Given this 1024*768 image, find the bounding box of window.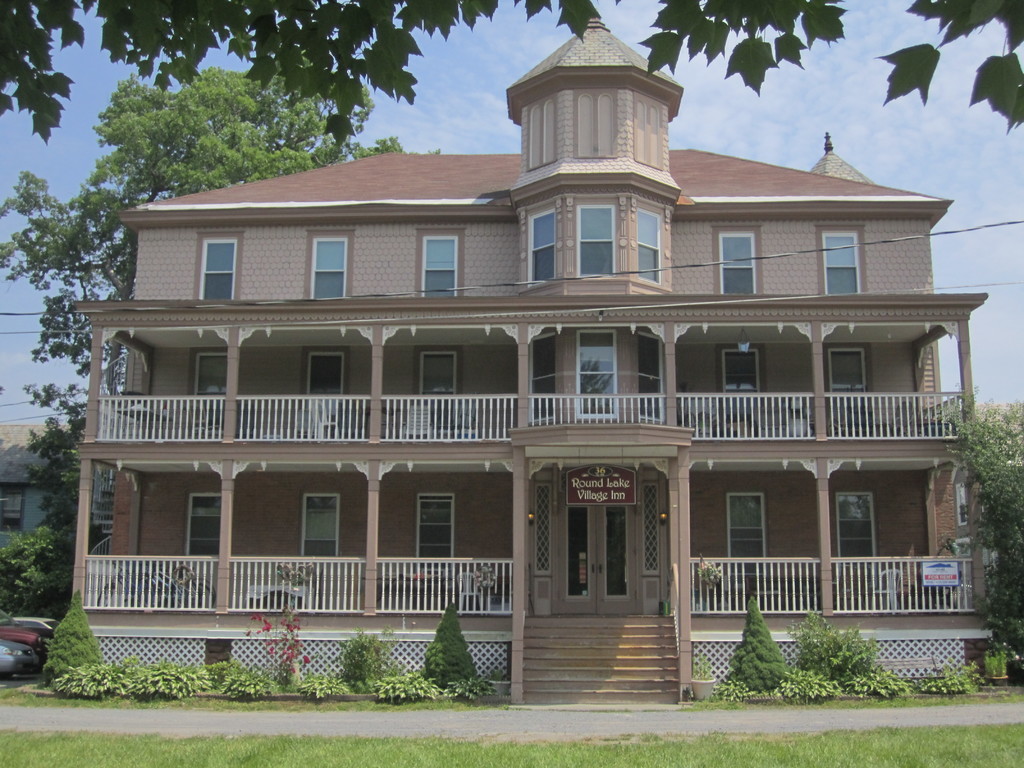
{"left": 828, "top": 346, "right": 866, "bottom": 400}.
